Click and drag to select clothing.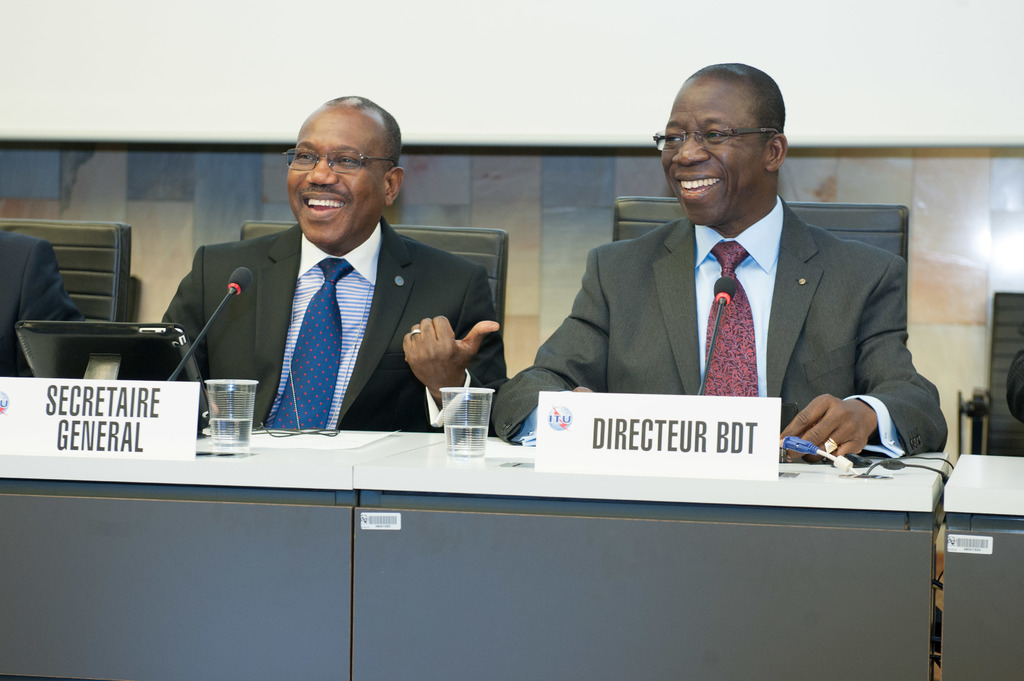
Selection: 481/195/961/451.
